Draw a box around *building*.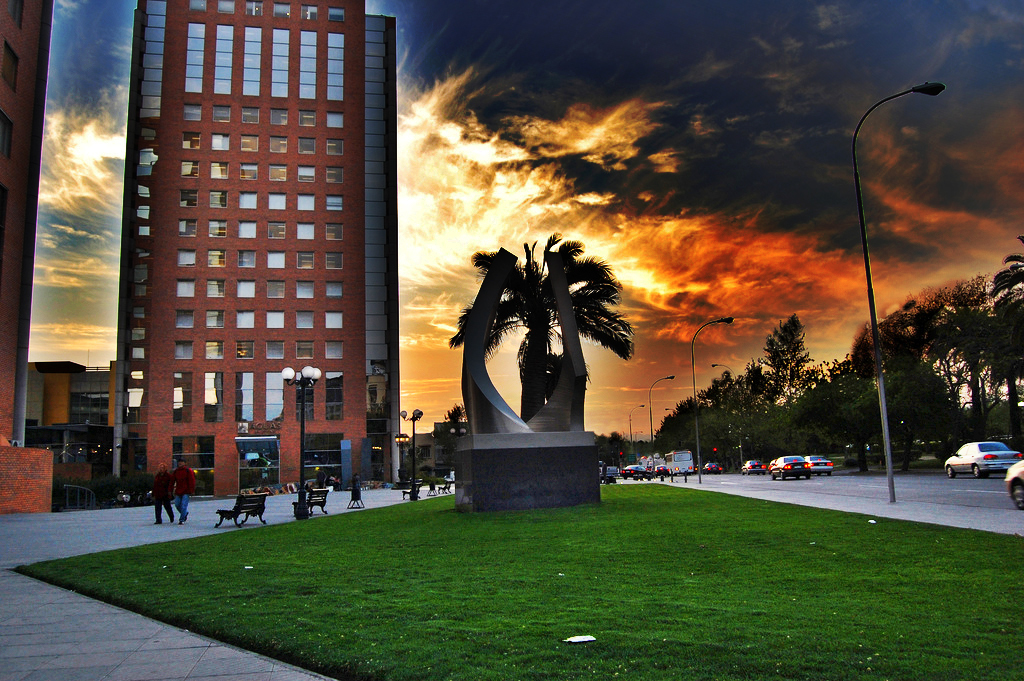
pyautogui.locateOnScreen(119, 0, 401, 498).
